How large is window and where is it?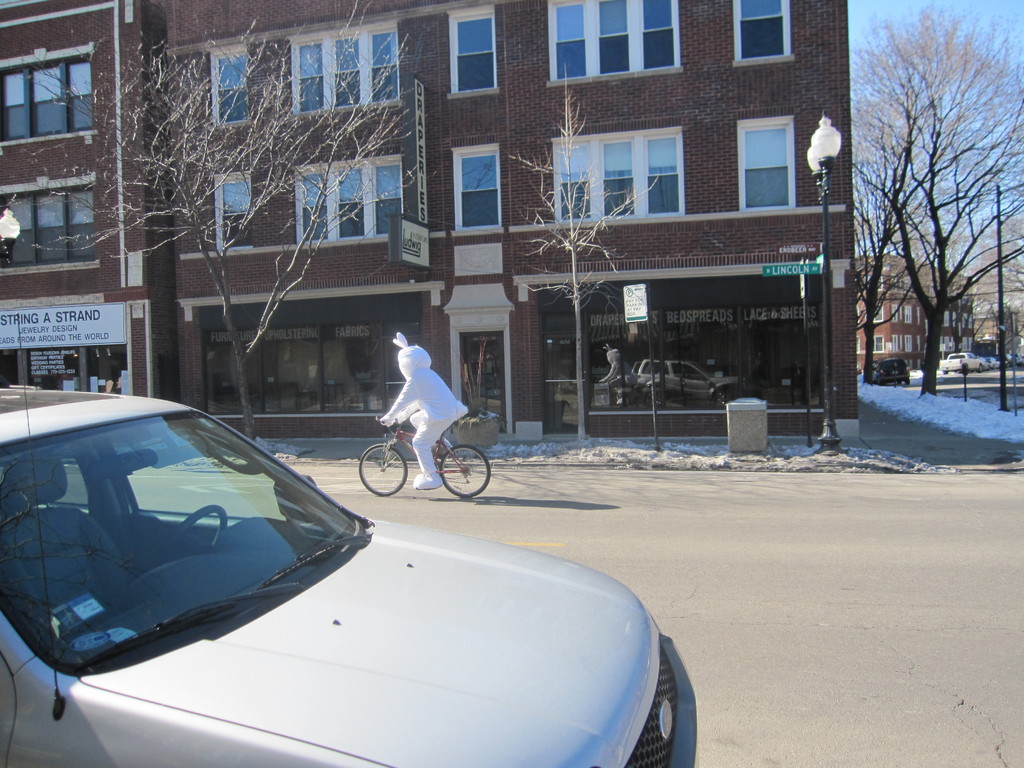
Bounding box: 748/109/819/198.
